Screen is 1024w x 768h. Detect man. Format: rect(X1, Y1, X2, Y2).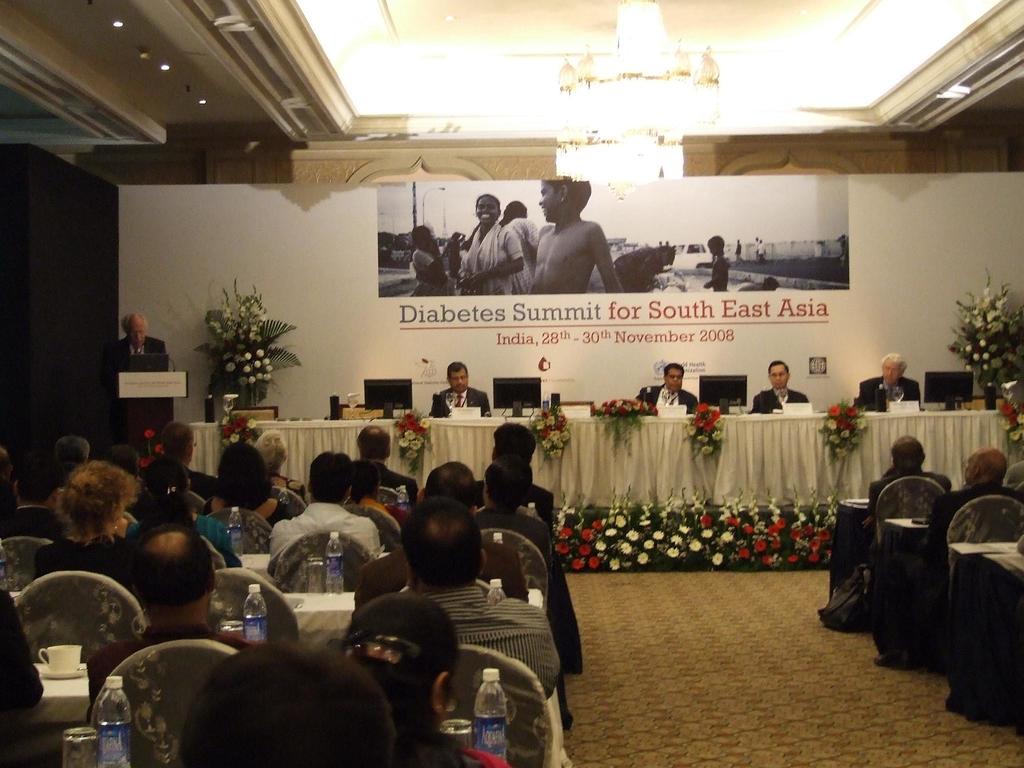
rect(640, 365, 694, 408).
